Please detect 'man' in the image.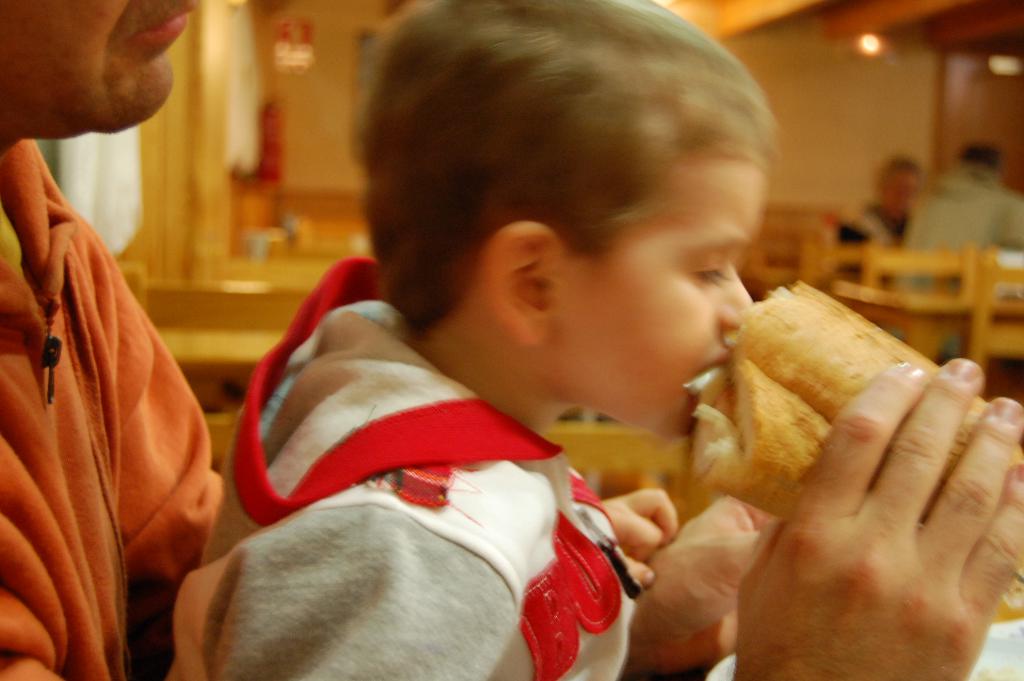
region(836, 155, 919, 271).
